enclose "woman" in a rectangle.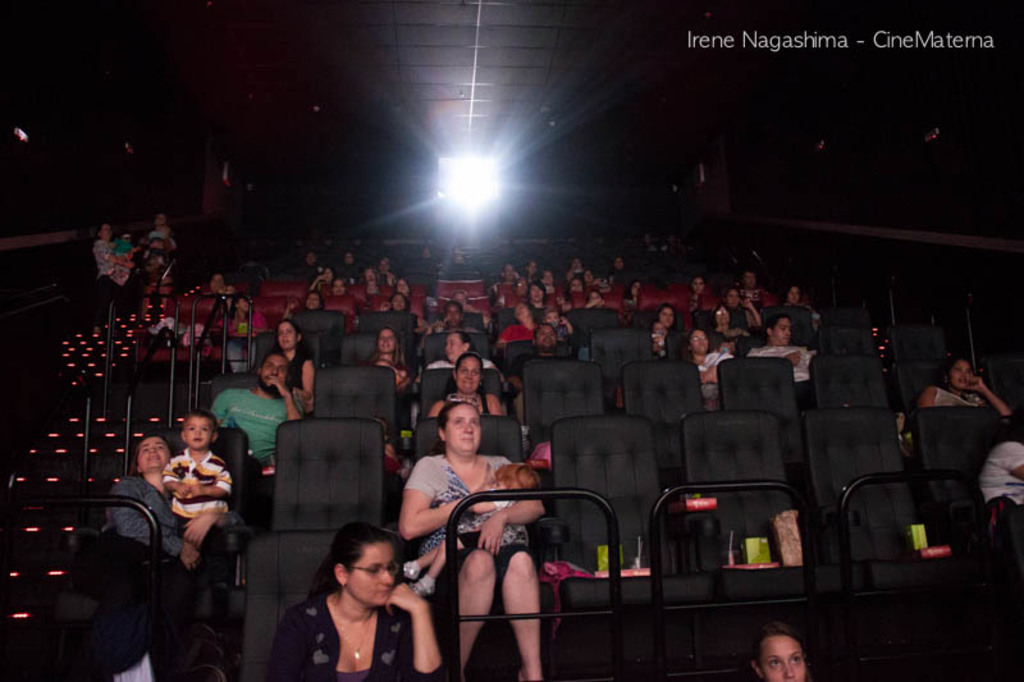
rect(420, 246, 436, 262).
